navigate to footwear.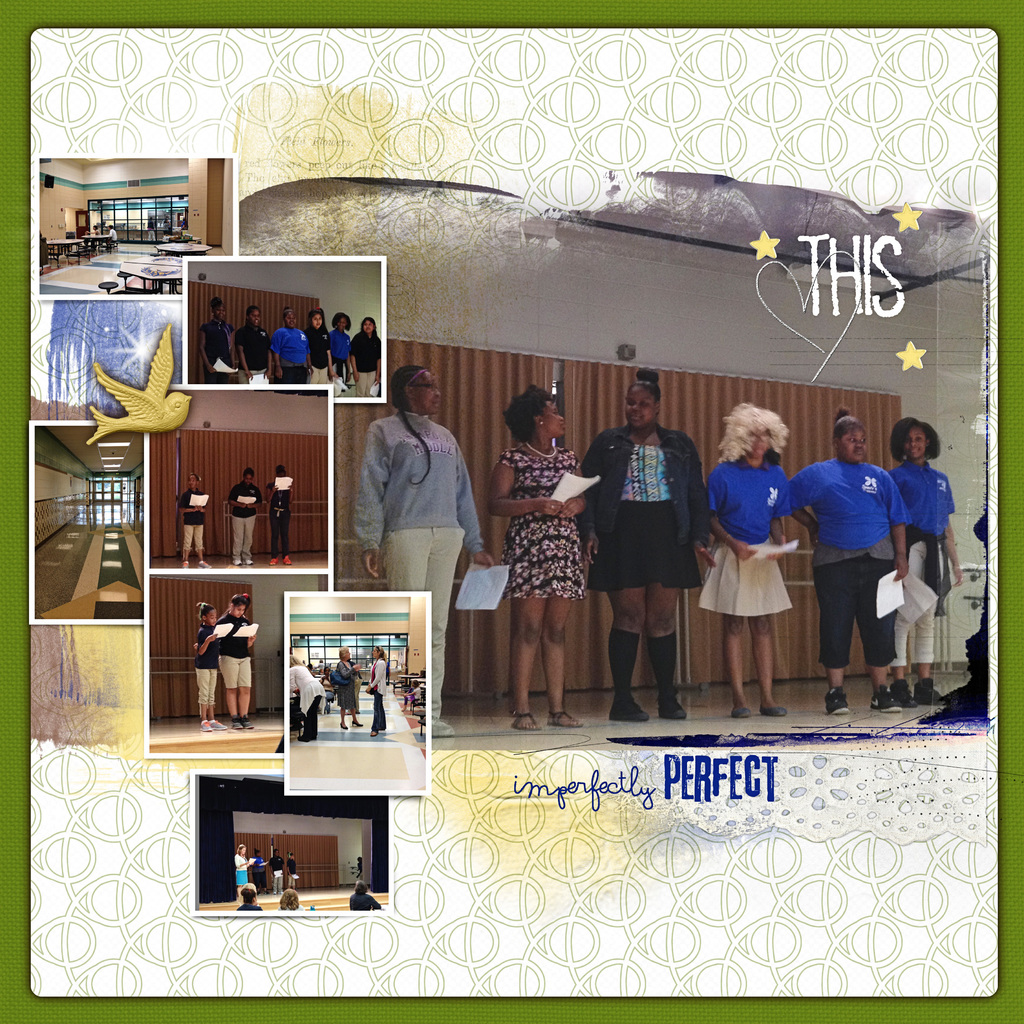
Navigation target: [211,720,224,734].
